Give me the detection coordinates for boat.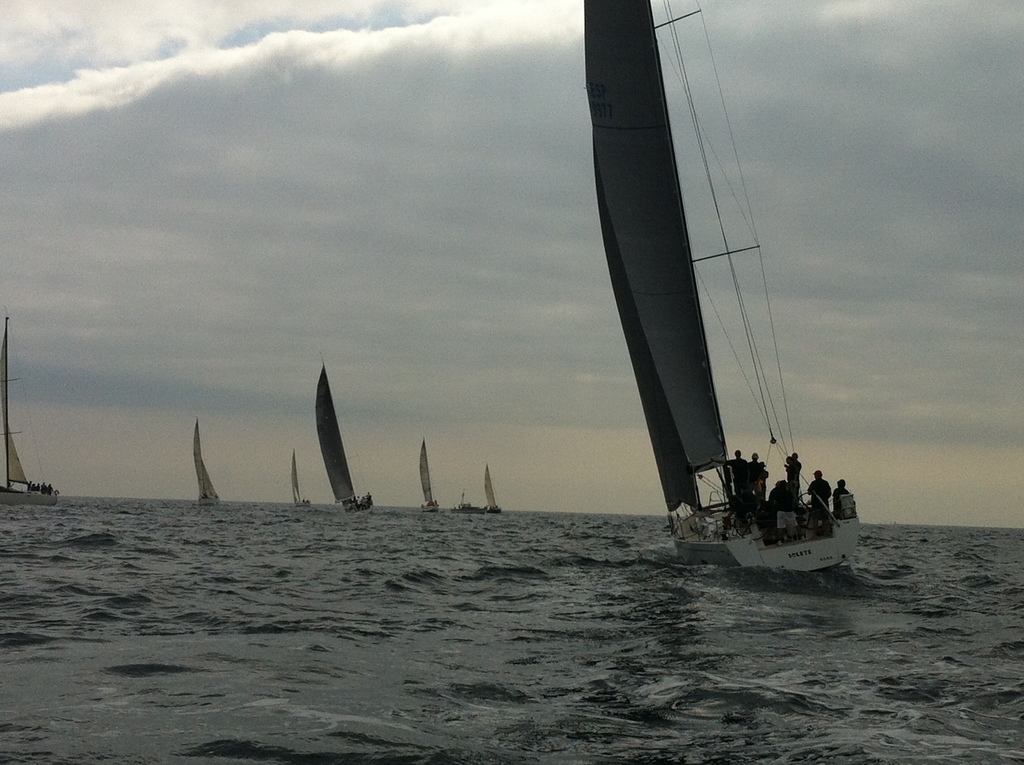
<bbox>289, 451, 310, 513</bbox>.
